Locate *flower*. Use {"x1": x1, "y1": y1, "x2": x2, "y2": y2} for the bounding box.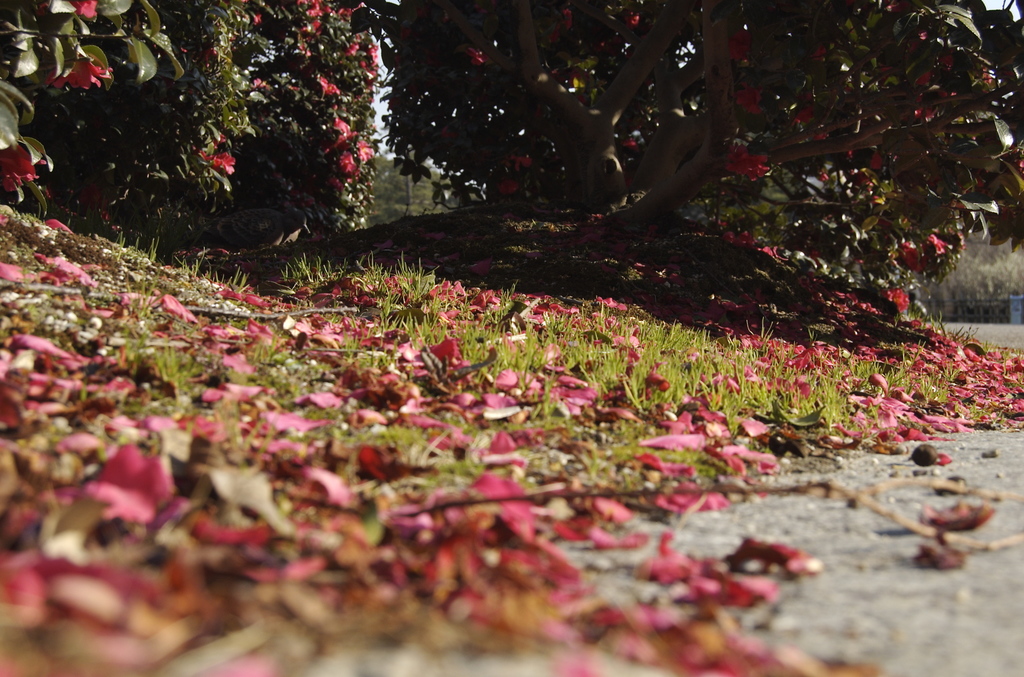
{"x1": 204, "y1": 147, "x2": 239, "y2": 178}.
